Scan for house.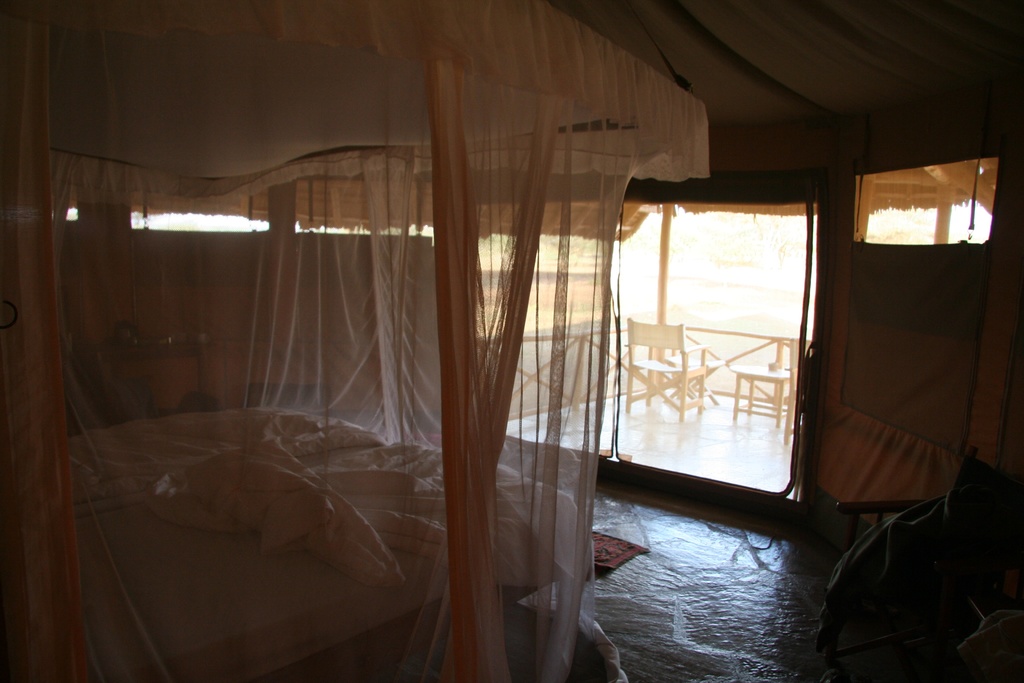
Scan result: x1=0 y1=29 x2=1023 y2=682.
